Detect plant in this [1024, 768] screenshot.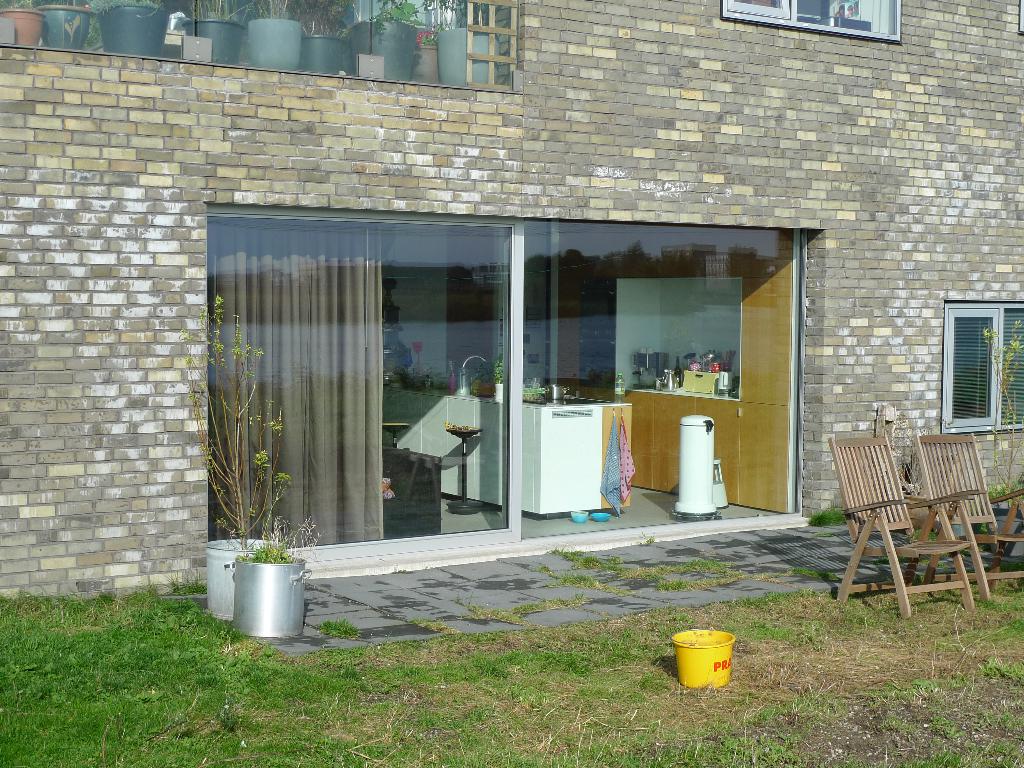
Detection: 980/541/991/552.
